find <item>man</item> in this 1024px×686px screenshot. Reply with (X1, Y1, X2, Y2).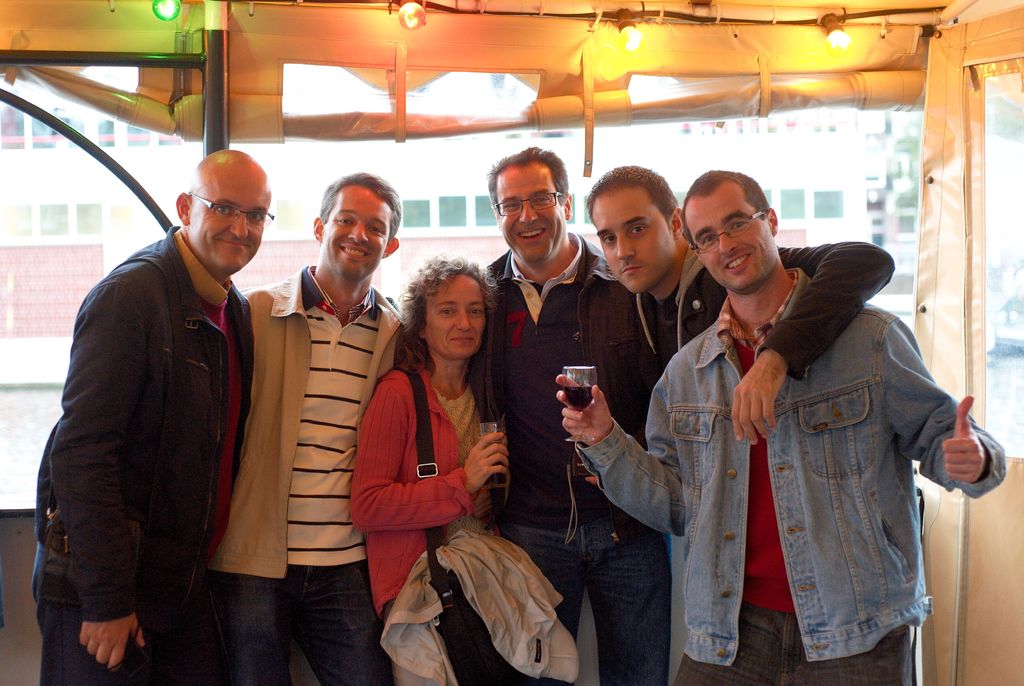
(220, 166, 403, 685).
